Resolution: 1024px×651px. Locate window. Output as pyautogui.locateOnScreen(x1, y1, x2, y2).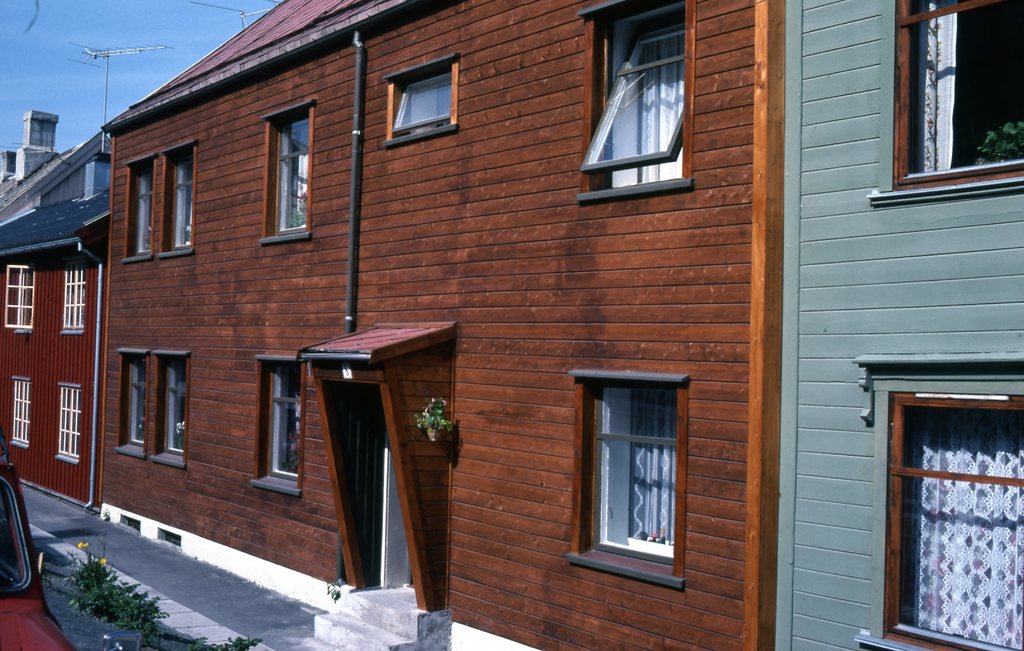
pyautogui.locateOnScreen(571, 361, 687, 575).
